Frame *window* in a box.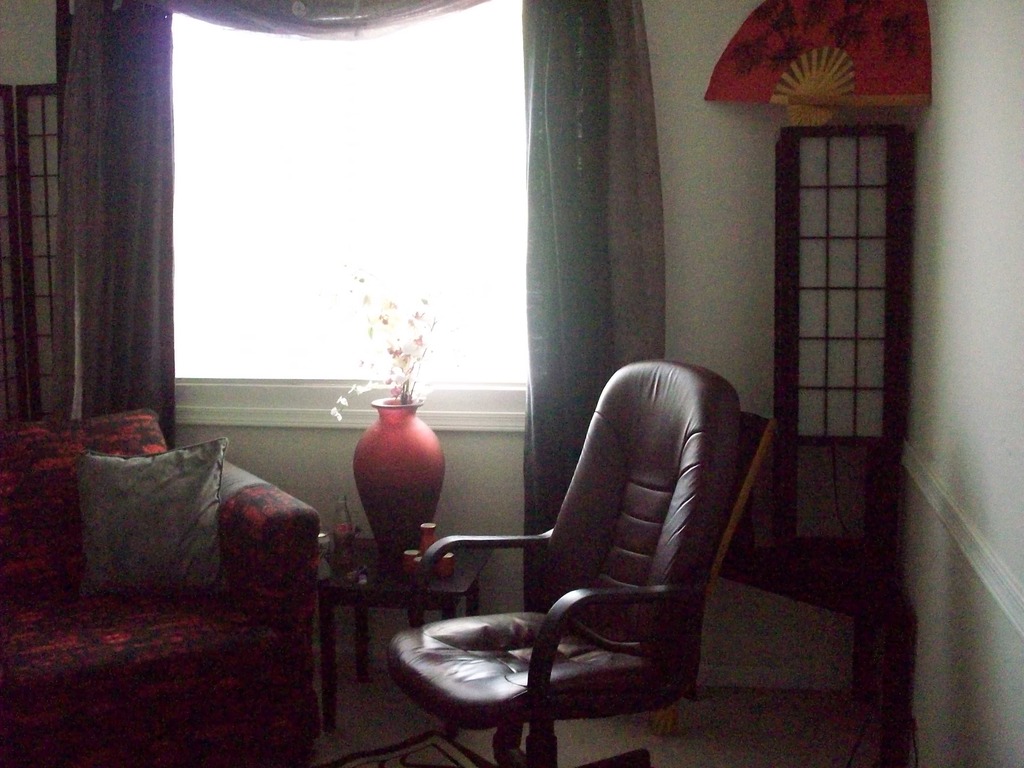
[126,1,570,429].
